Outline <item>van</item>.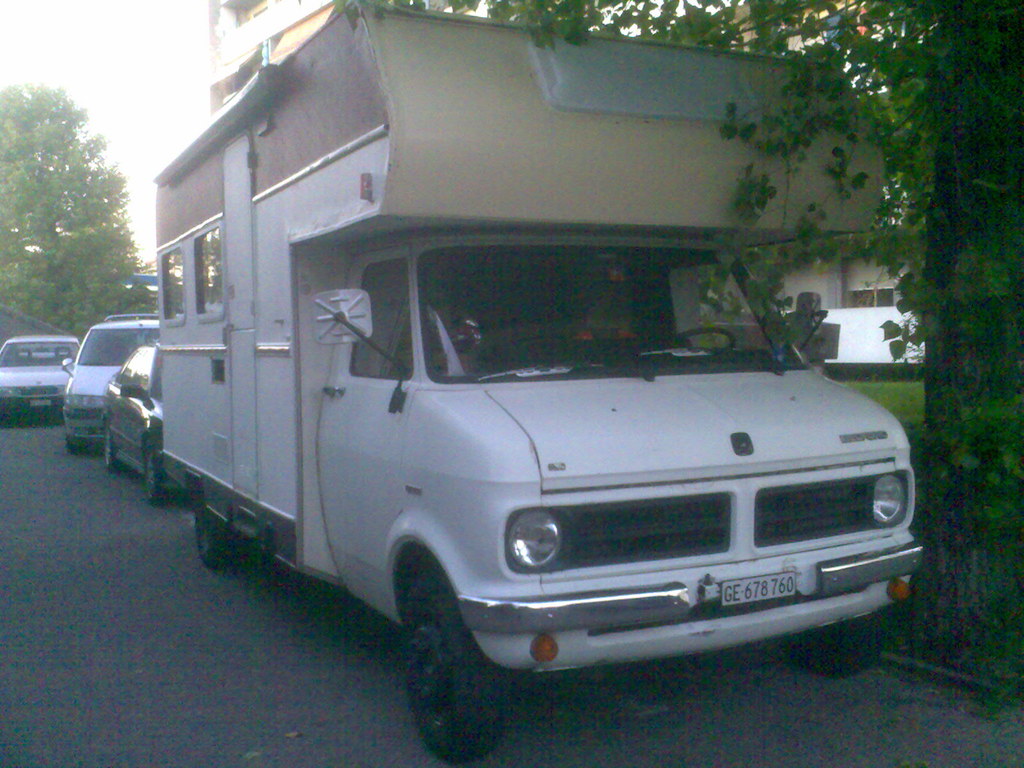
Outline: <box>158,0,929,767</box>.
